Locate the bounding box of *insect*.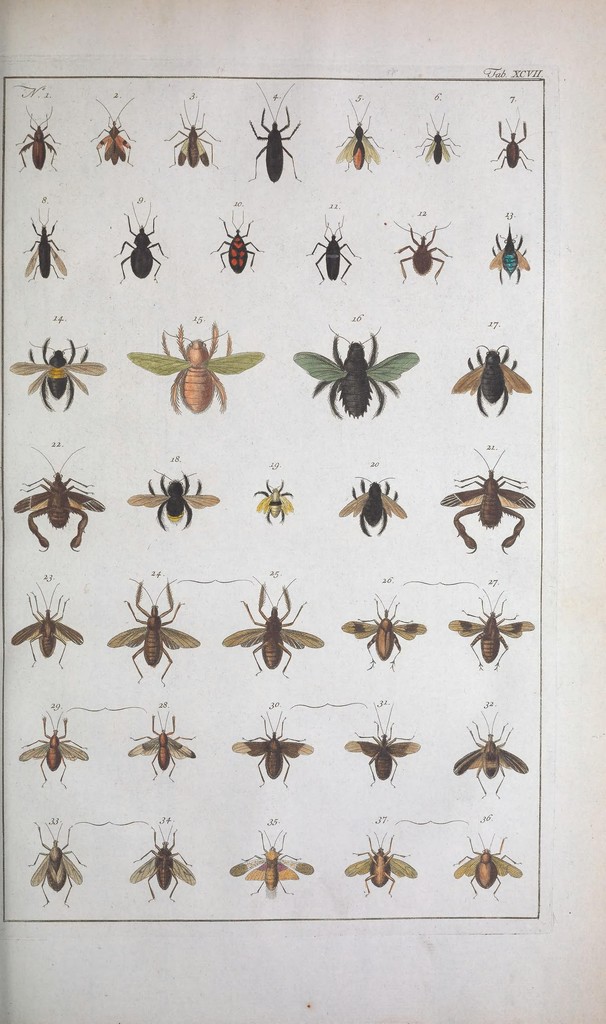
Bounding box: box=[332, 479, 406, 535].
